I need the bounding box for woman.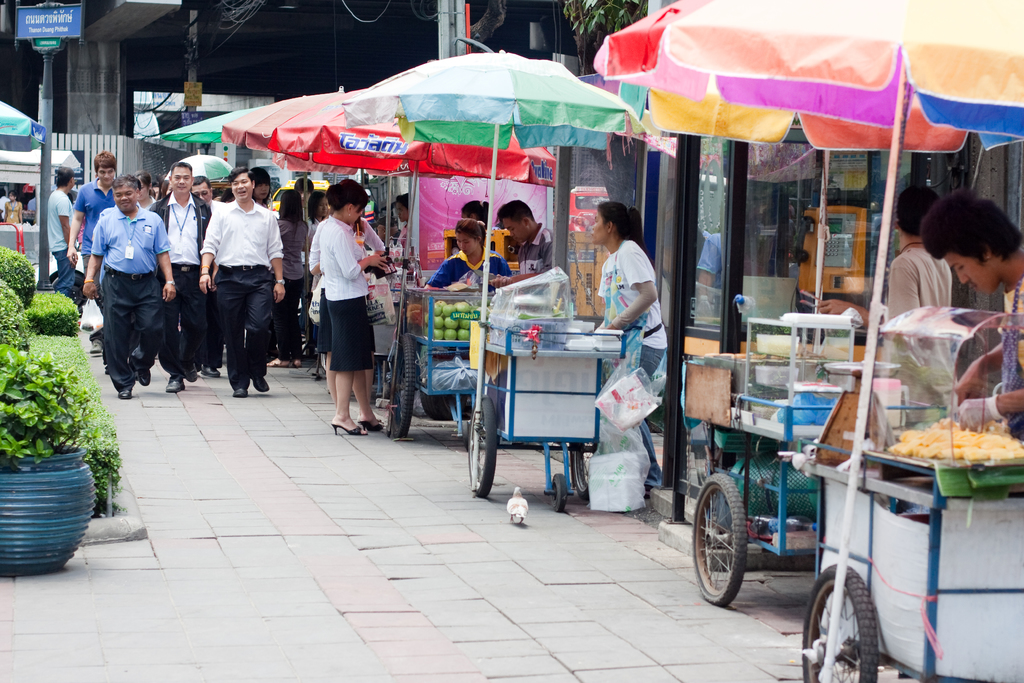
Here it is: {"left": 220, "top": 188, "right": 234, "bottom": 202}.
